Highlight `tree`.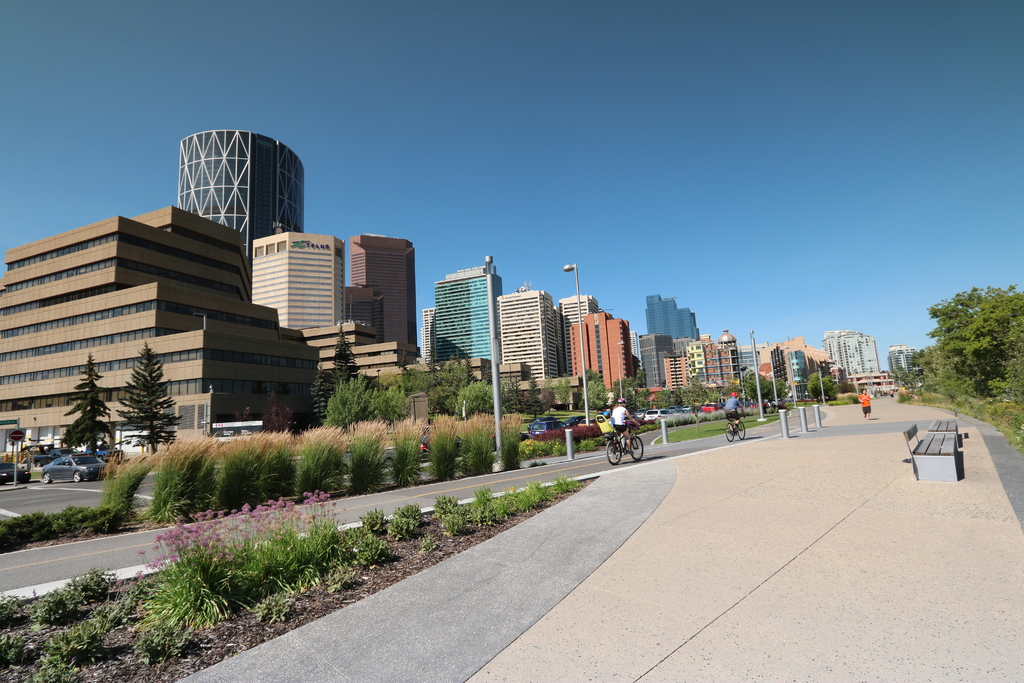
Highlighted region: <box>733,370,774,399</box>.
